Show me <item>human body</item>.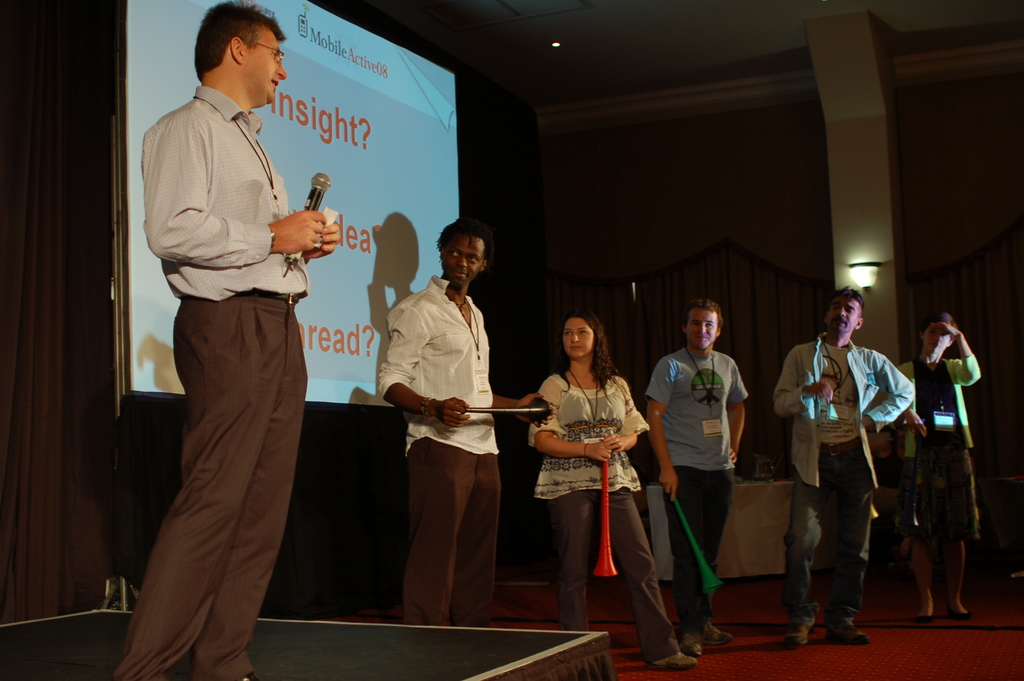
<item>human body</item> is here: bbox=(374, 217, 554, 625).
